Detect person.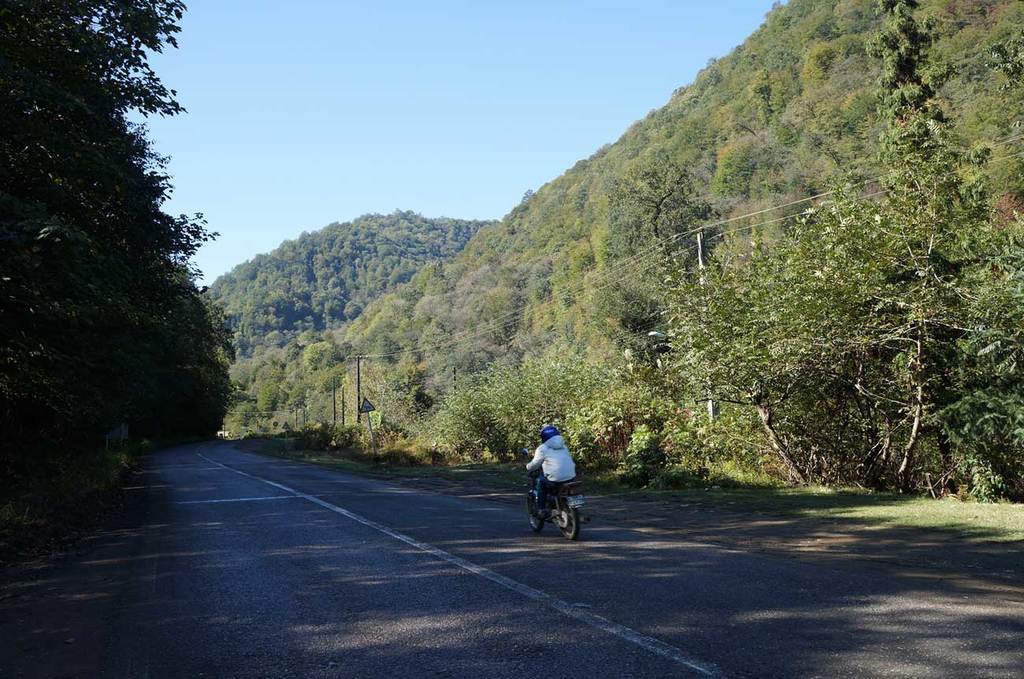
Detected at 532/414/588/540.
